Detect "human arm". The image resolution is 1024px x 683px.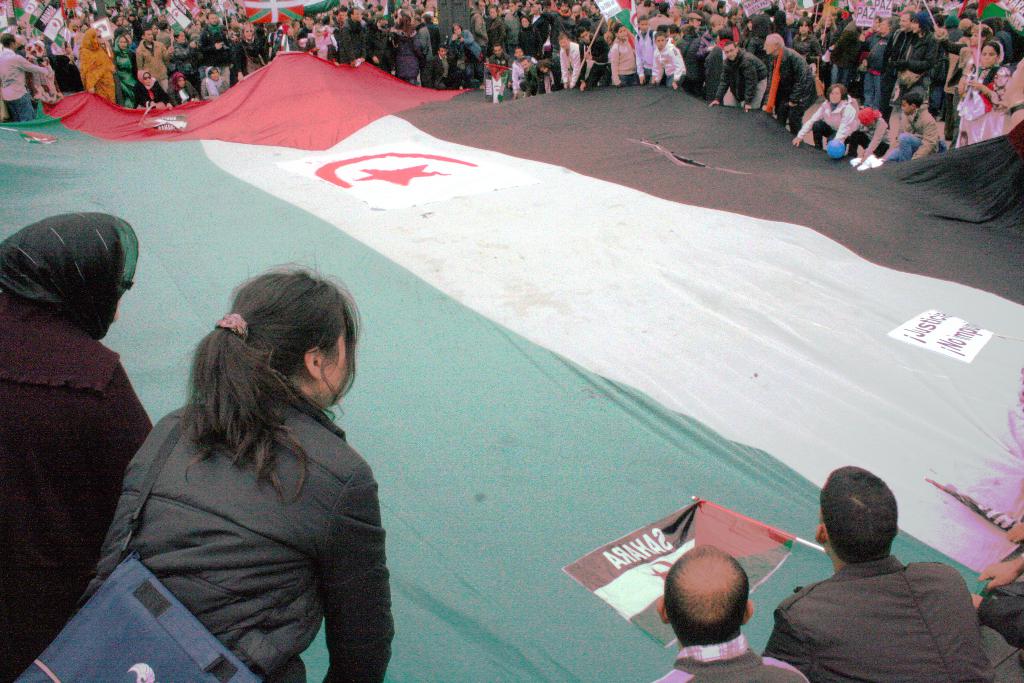
<bbox>854, 119, 887, 165</bbox>.
